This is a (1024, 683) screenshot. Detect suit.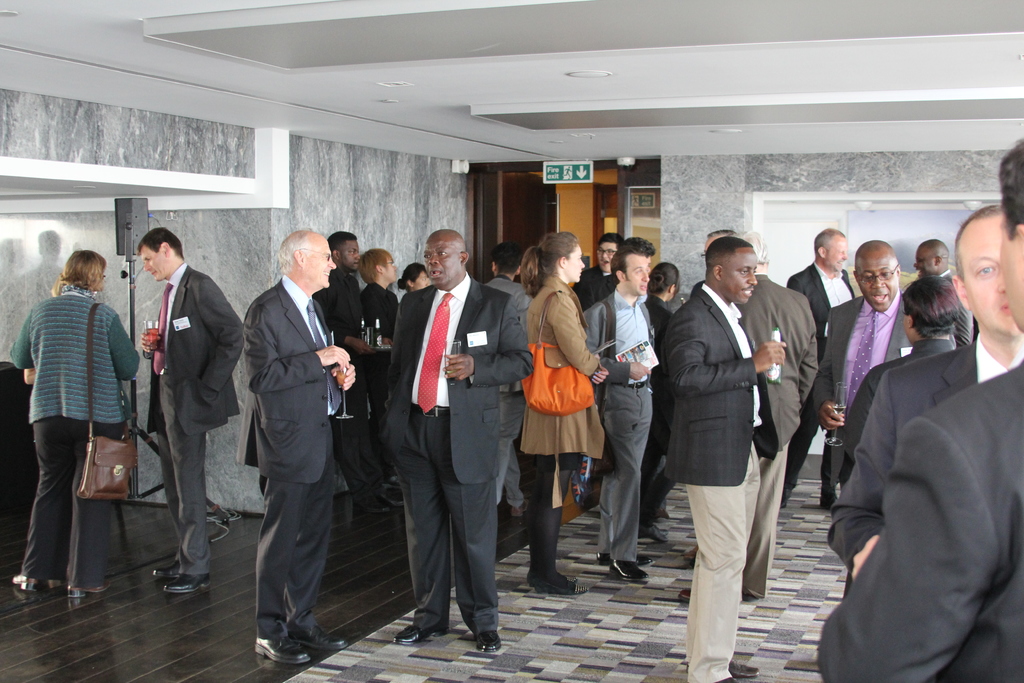
<region>374, 273, 533, 633</region>.
